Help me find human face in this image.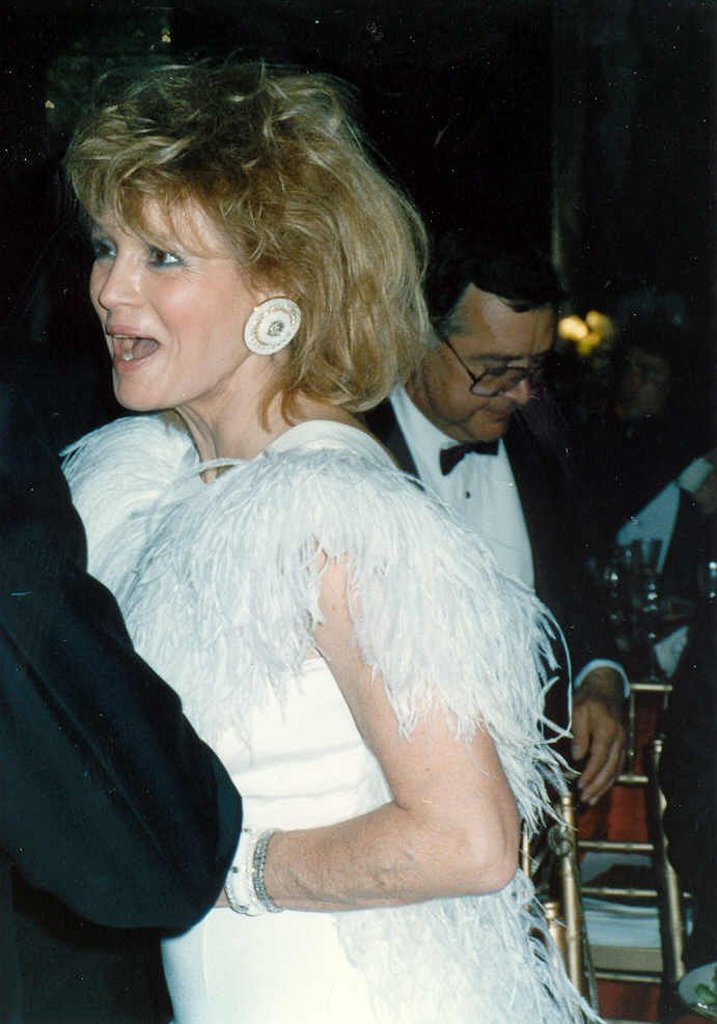
Found it: [left=610, top=328, right=672, bottom=425].
